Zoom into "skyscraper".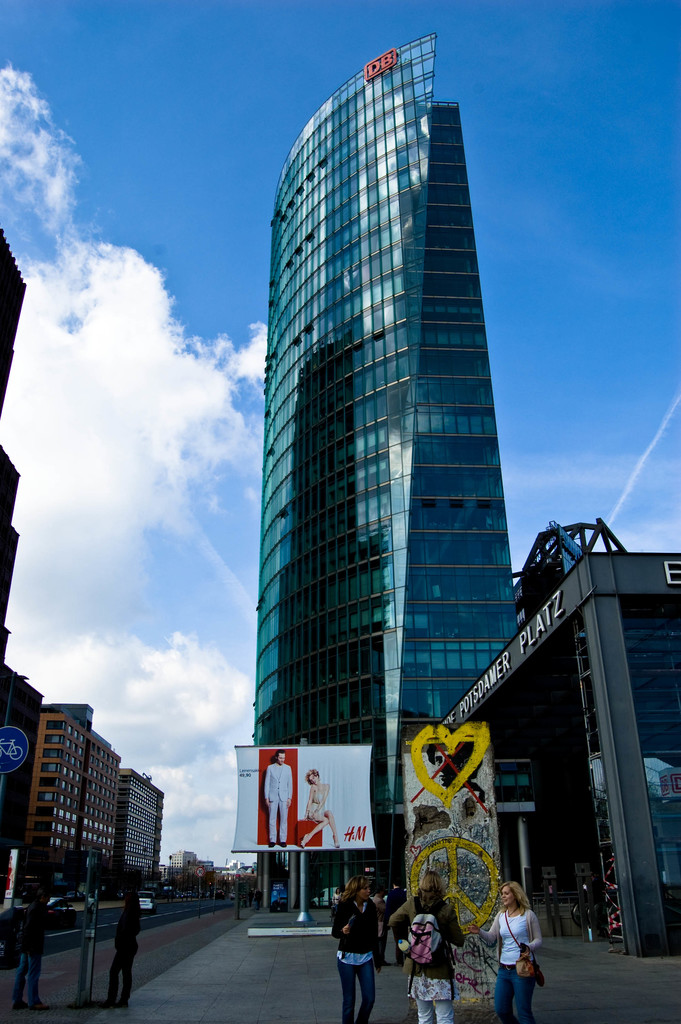
Zoom target: 110 767 165 899.
